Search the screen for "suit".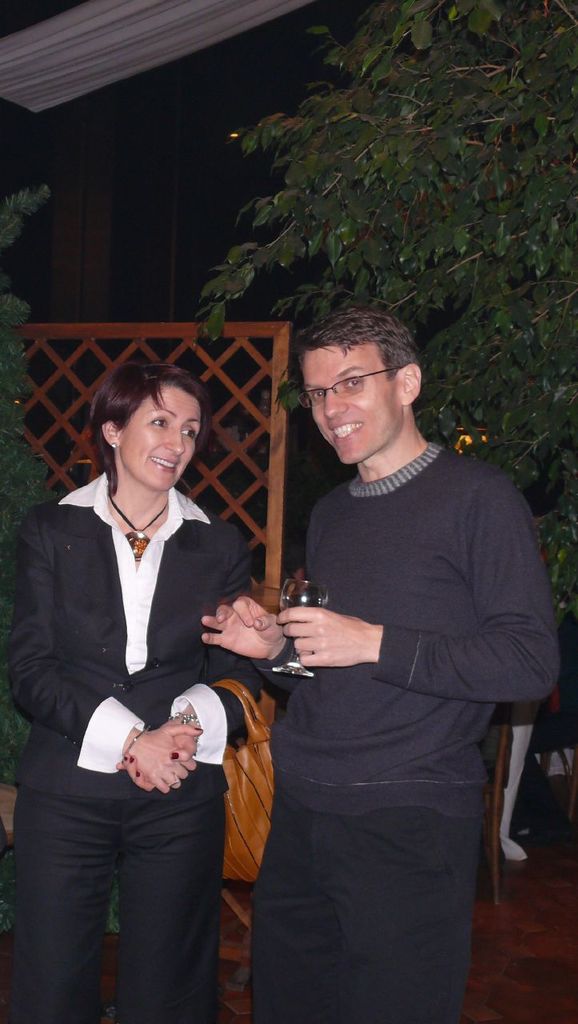
Found at left=13, top=419, right=257, bottom=1008.
